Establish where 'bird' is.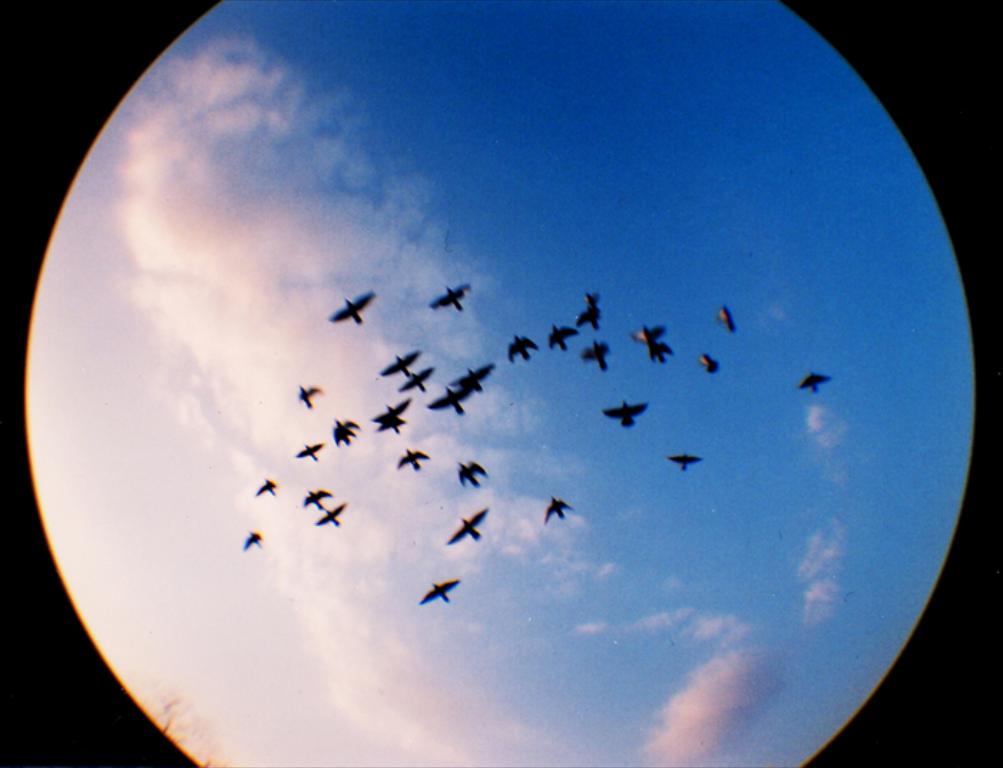
Established at <bbox>577, 297, 605, 328</bbox>.
